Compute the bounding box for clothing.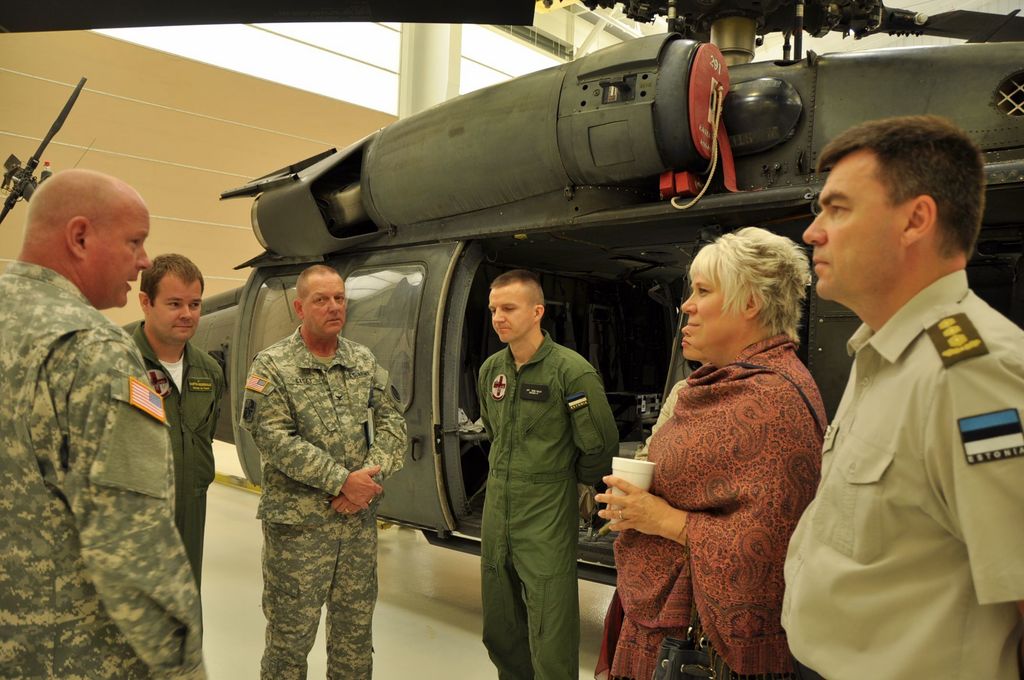
0/256/206/679.
